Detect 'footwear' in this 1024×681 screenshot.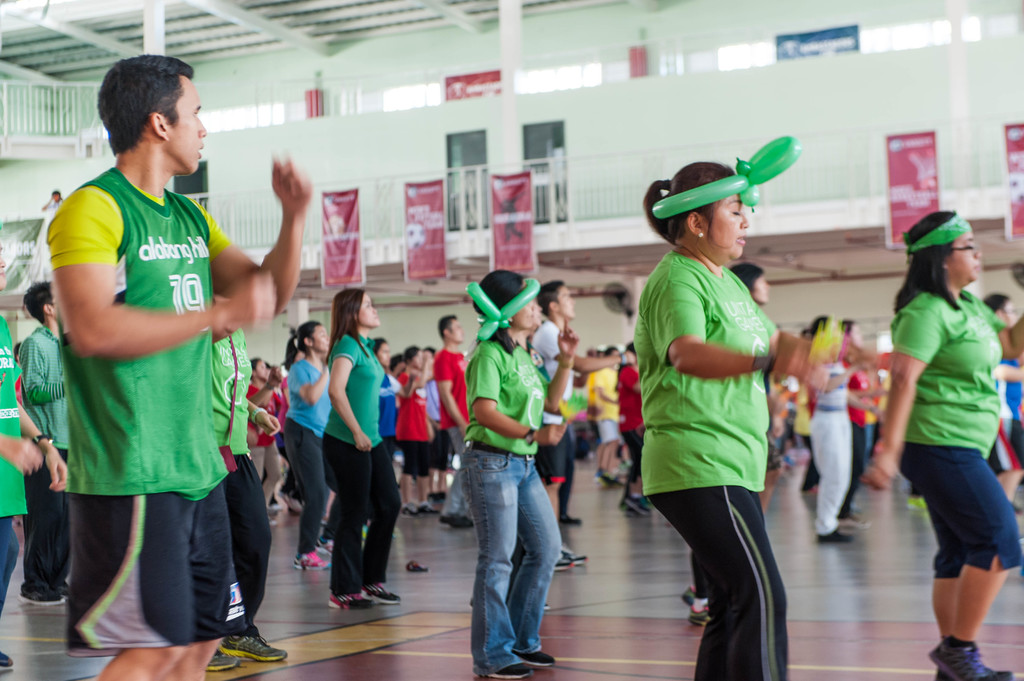
Detection: (53,581,67,603).
